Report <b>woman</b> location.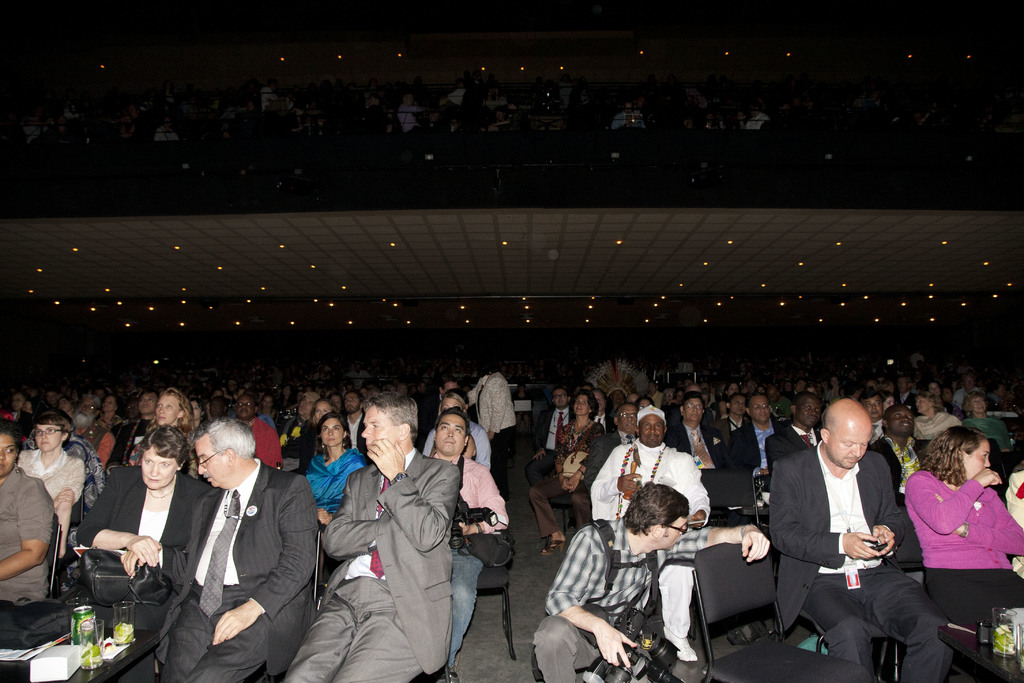
Report: left=129, top=386, right=196, bottom=471.
